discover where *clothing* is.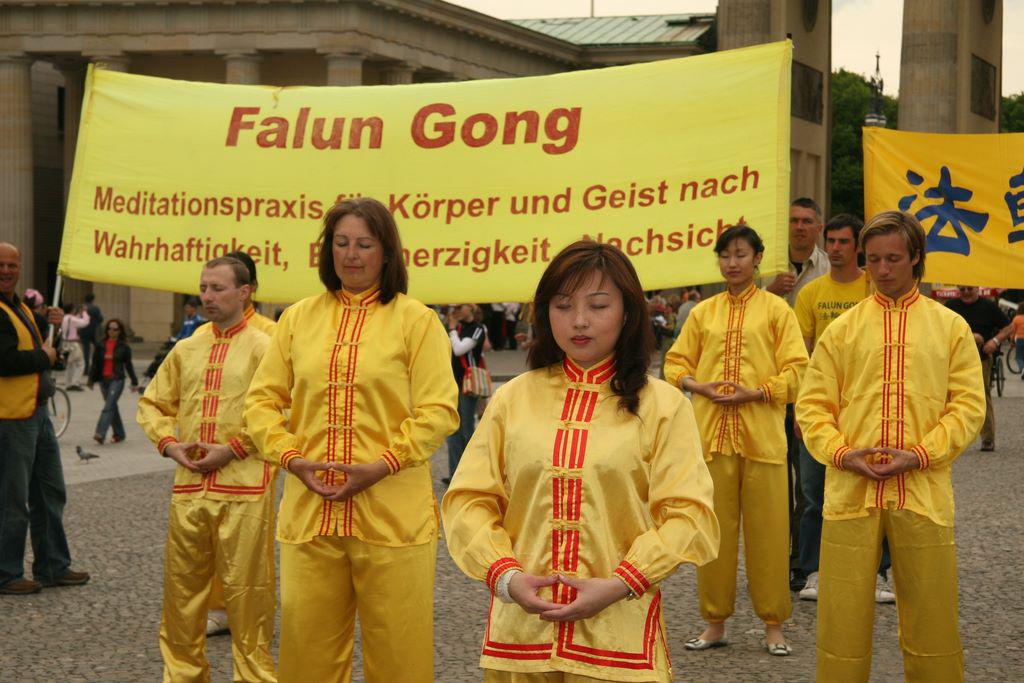
Discovered at Rect(135, 324, 294, 682).
